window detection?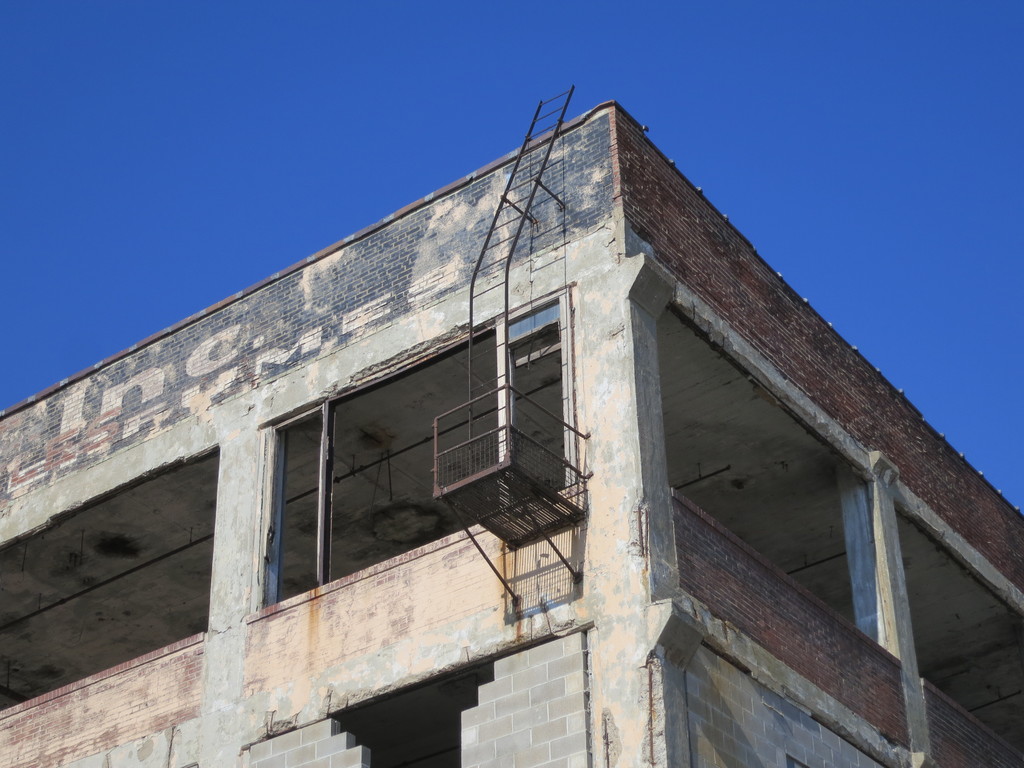
(257, 287, 587, 620)
